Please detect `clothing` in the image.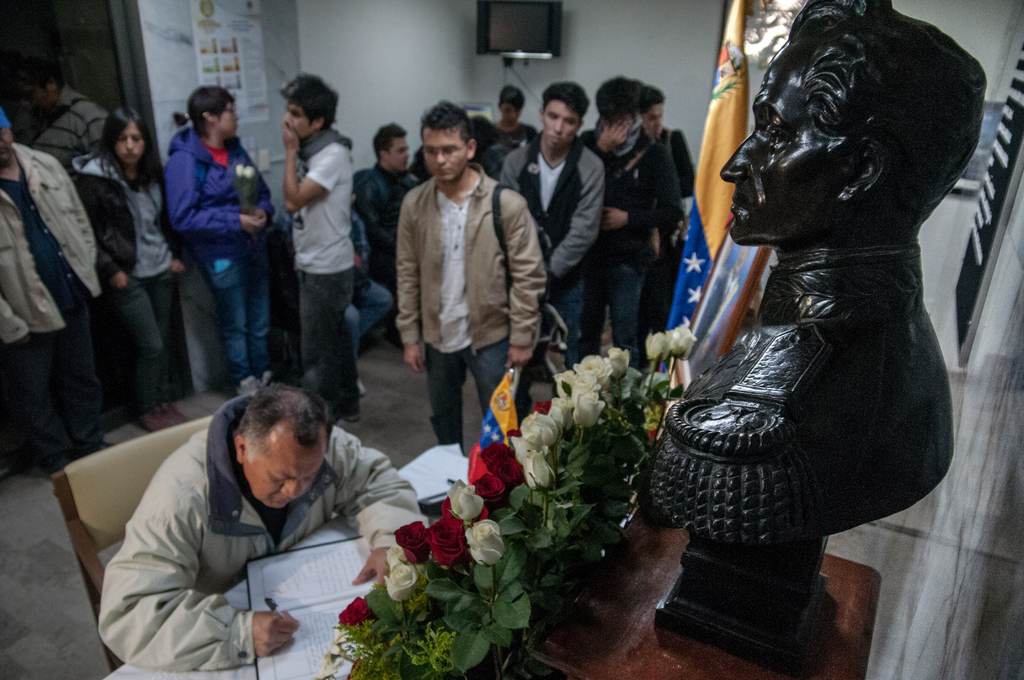
box(78, 380, 437, 656).
